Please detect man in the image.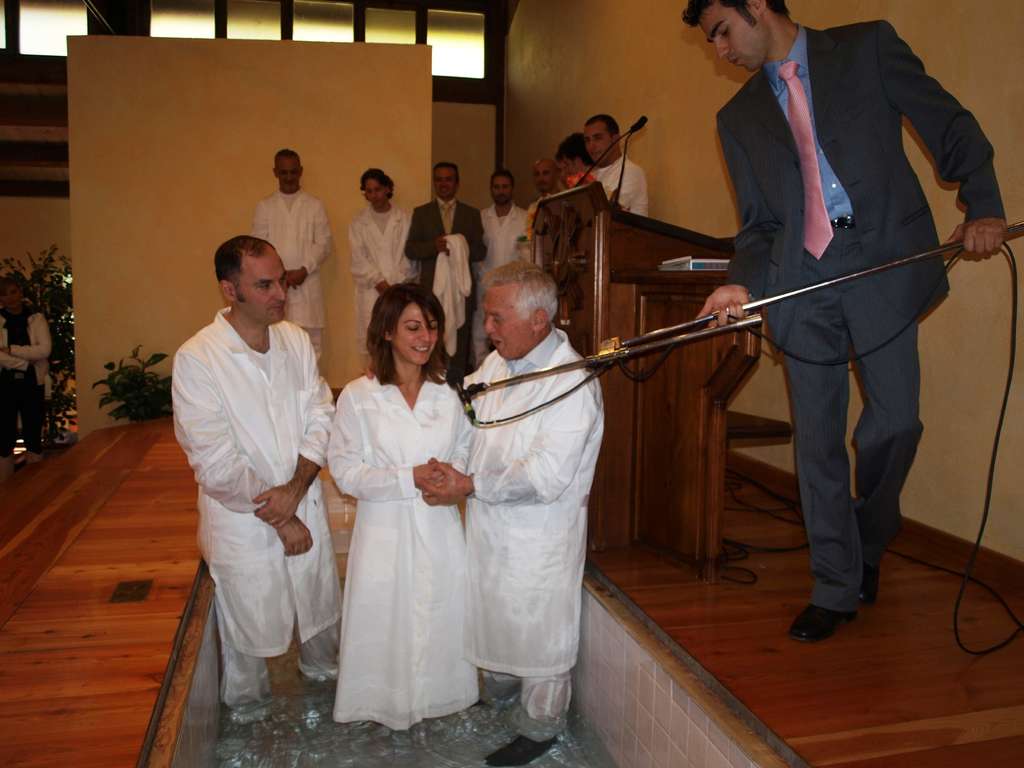
[529, 157, 558, 239].
